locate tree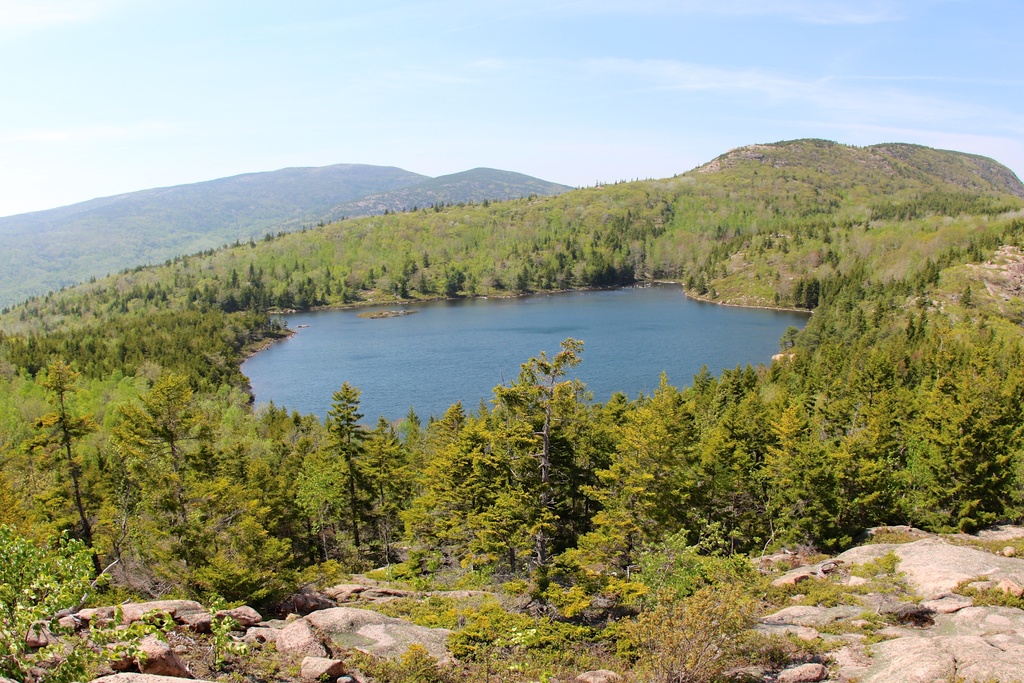
912, 285, 1023, 553
